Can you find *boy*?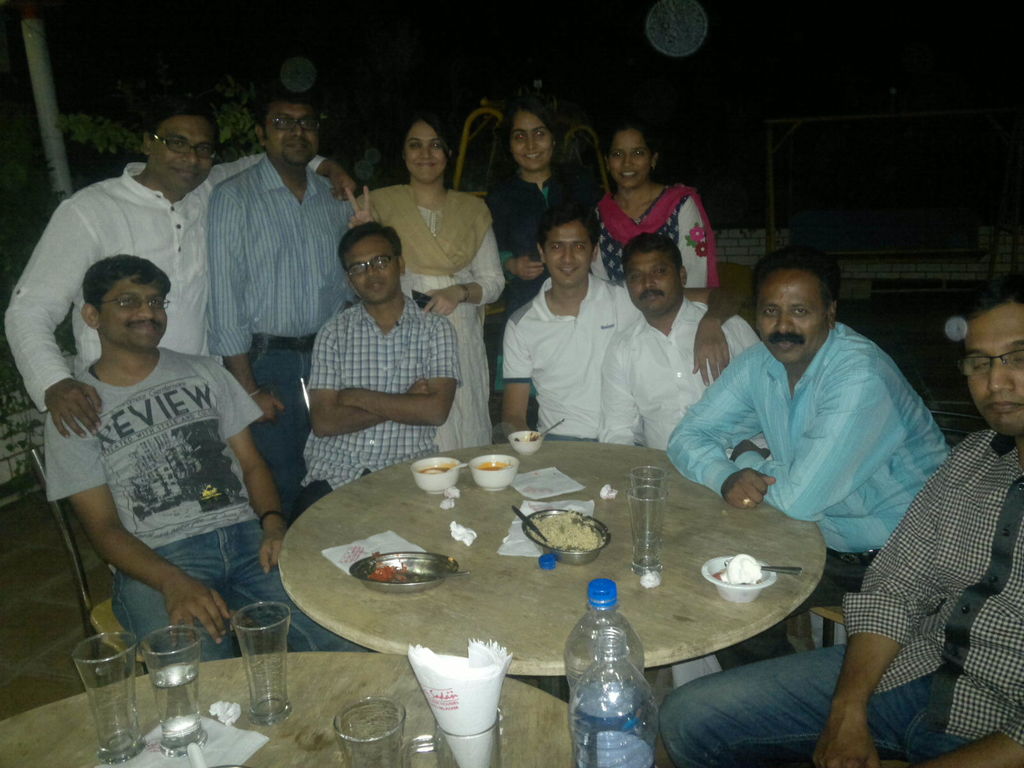
Yes, bounding box: [500, 203, 746, 439].
